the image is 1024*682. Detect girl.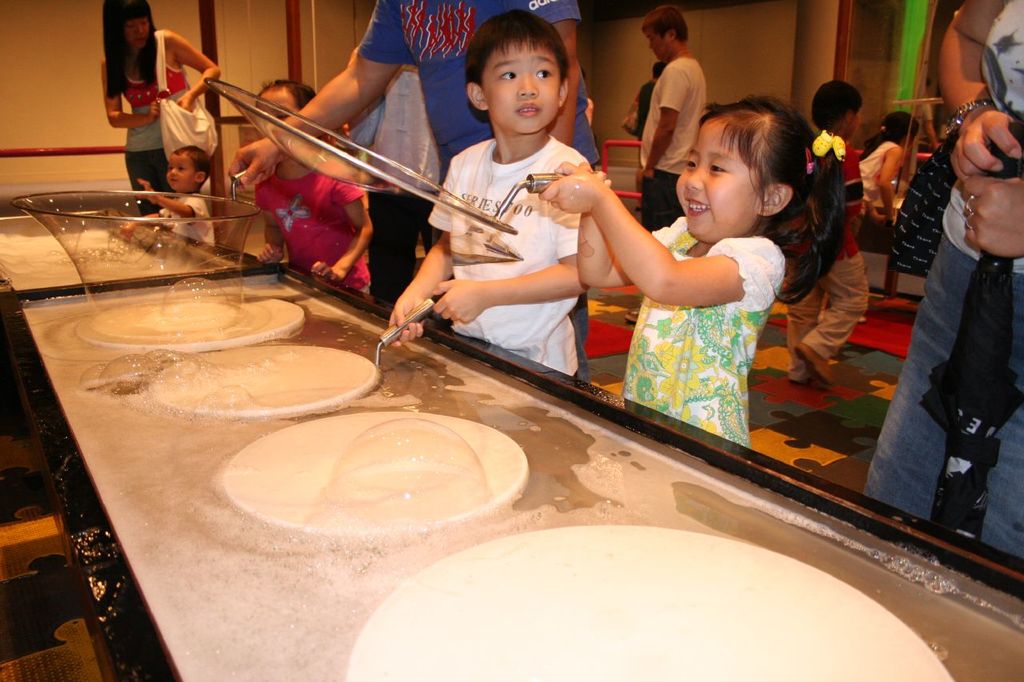
Detection: bbox=[100, 0, 222, 216].
